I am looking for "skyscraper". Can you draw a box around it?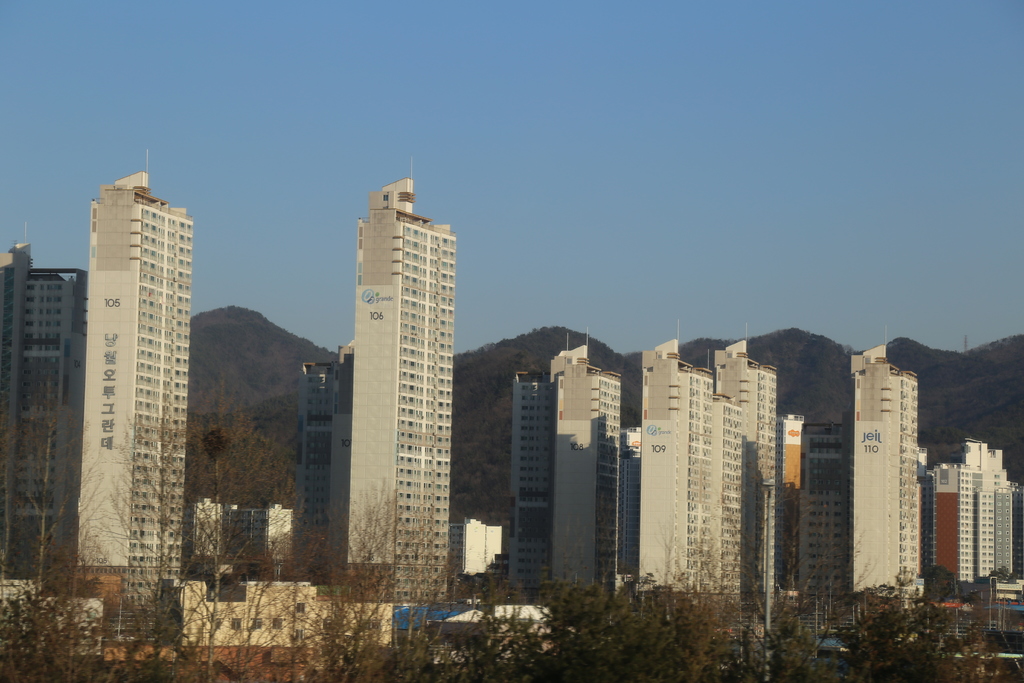
Sure, the bounding box is (49,155,214,607).
